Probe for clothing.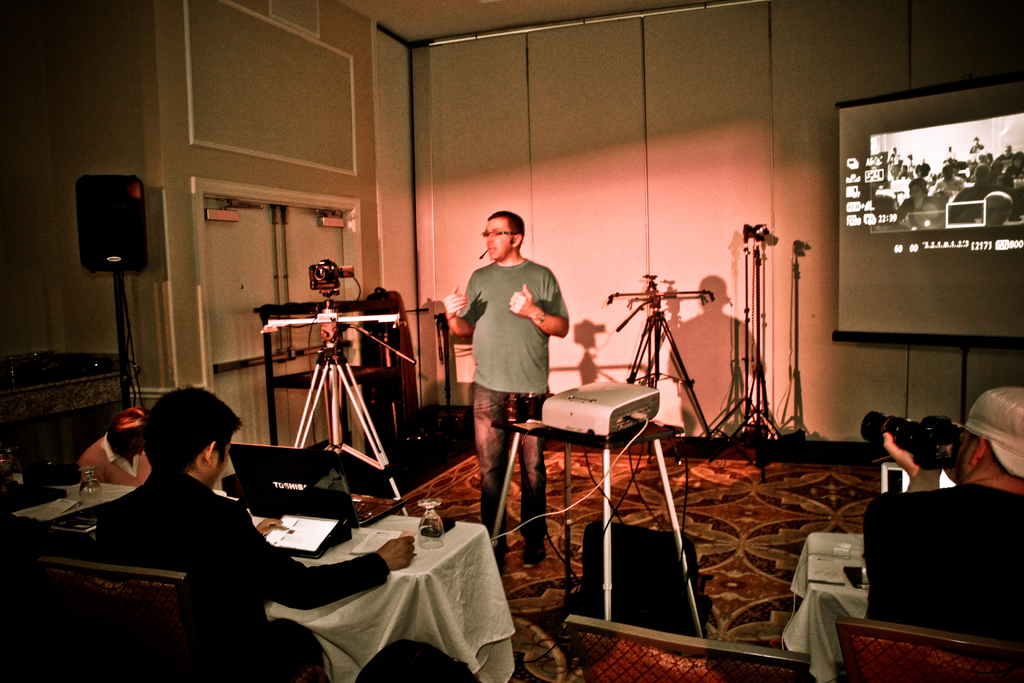
Probe result: bbox(457, 257, 569, 563).
